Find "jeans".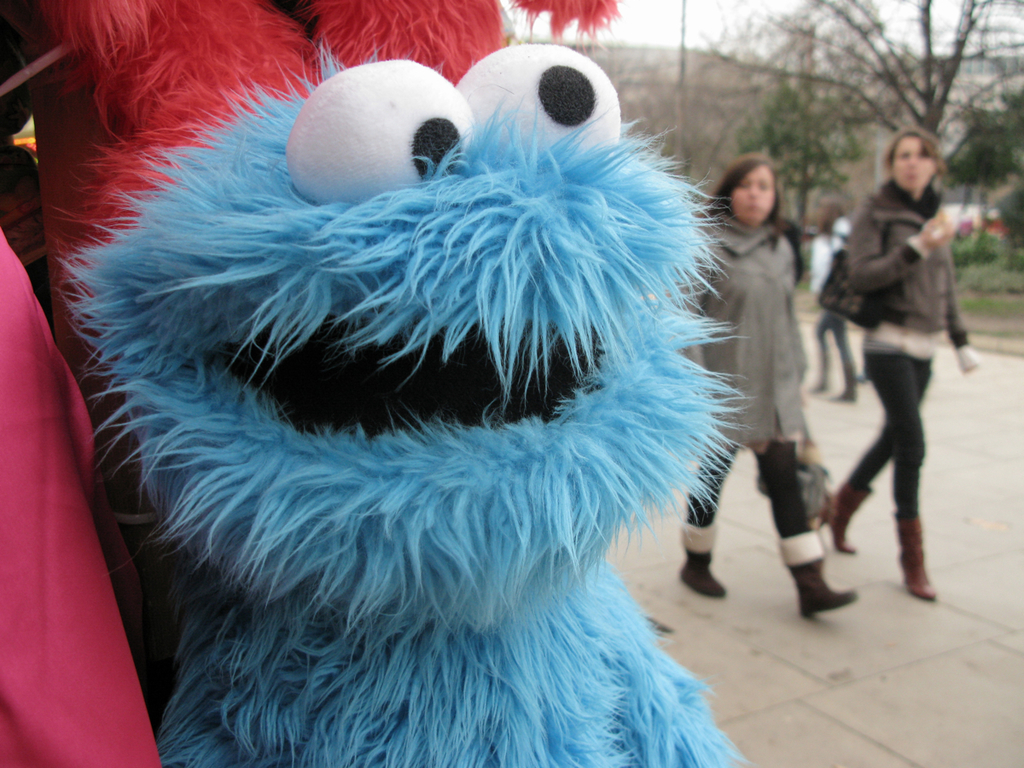
BBox(852, 351, 934, 519).
